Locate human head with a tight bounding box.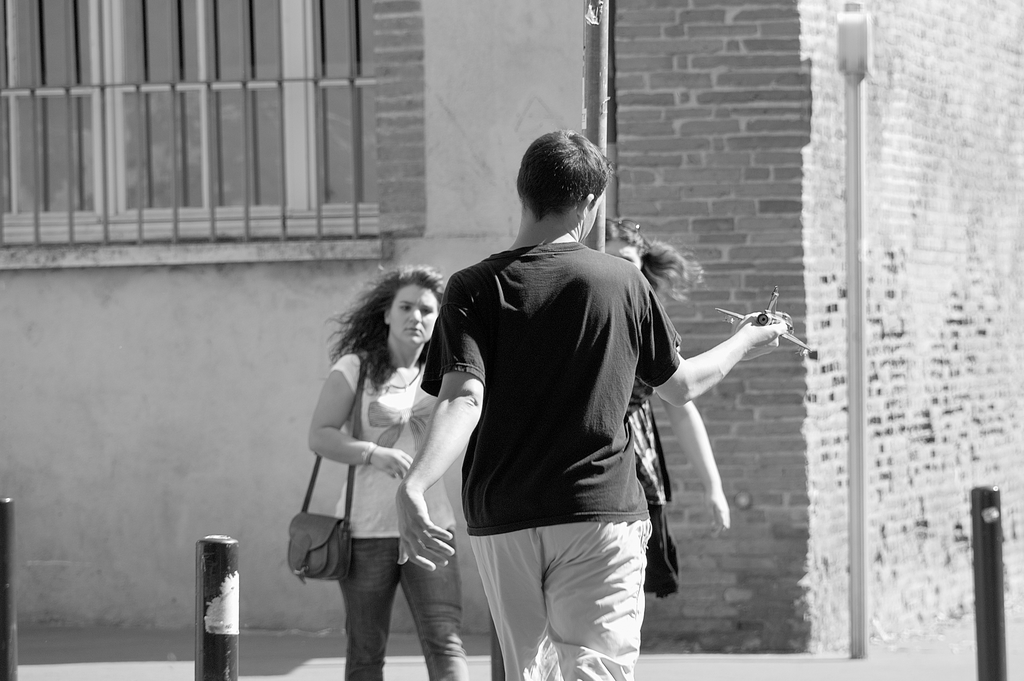
bbox=[351, 264, 443, 349].
